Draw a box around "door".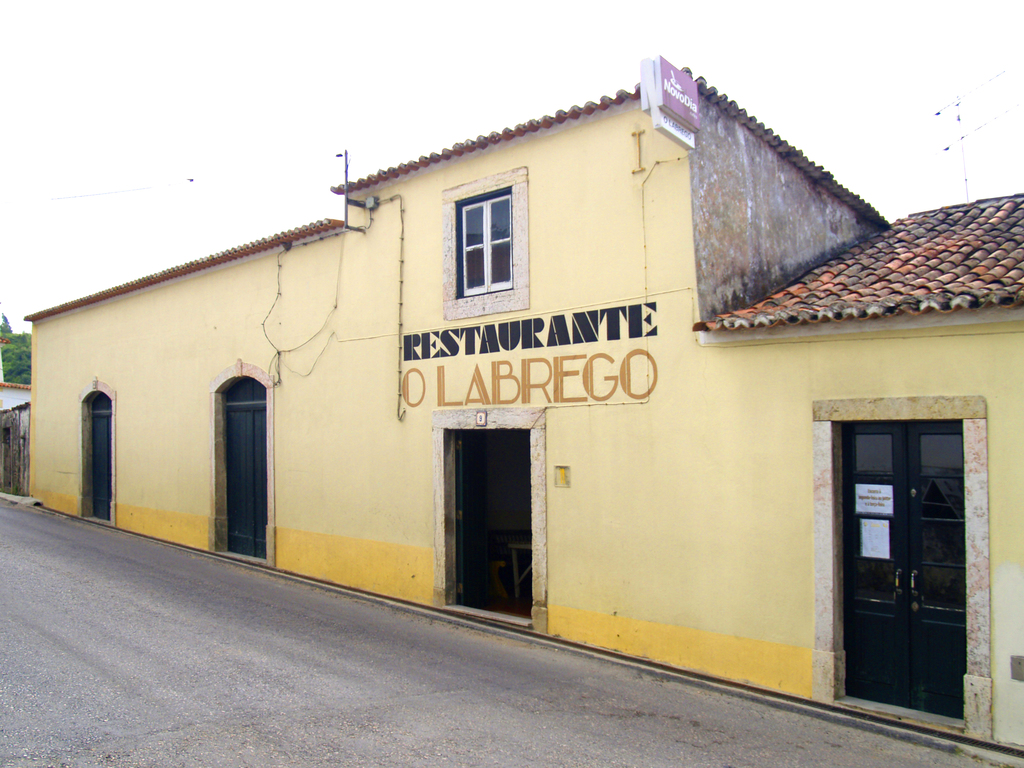
select_region(222, 404, 269, 559).
